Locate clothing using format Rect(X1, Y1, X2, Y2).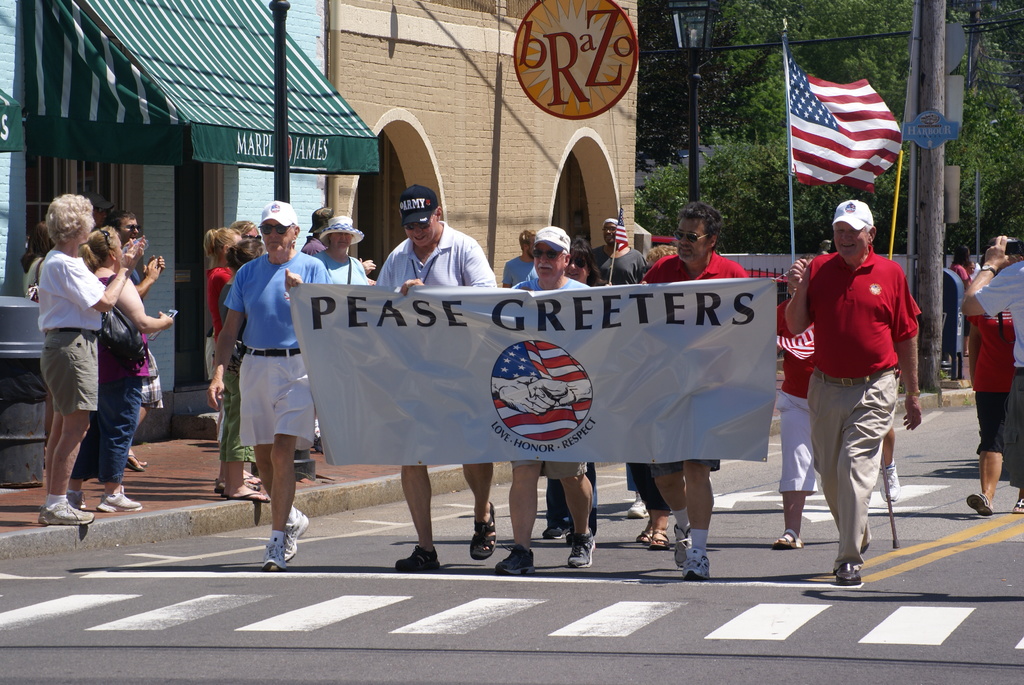
Rect(37, 250, 107, 413).
